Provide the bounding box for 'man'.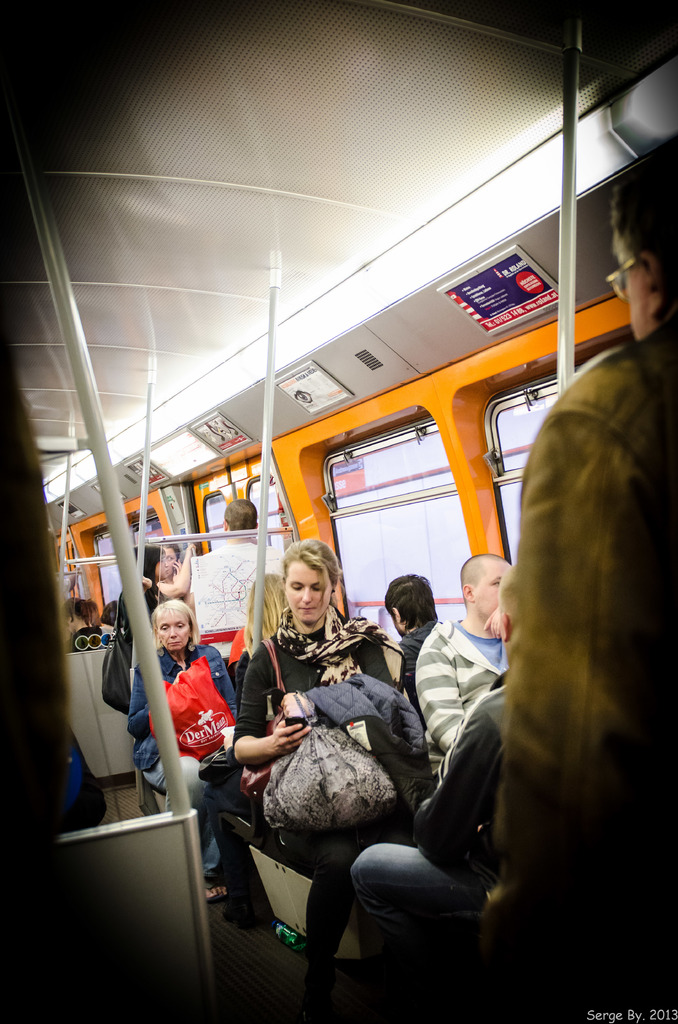
{"left": 416, "top": 546, "right": 527, "bottom": 760}.
